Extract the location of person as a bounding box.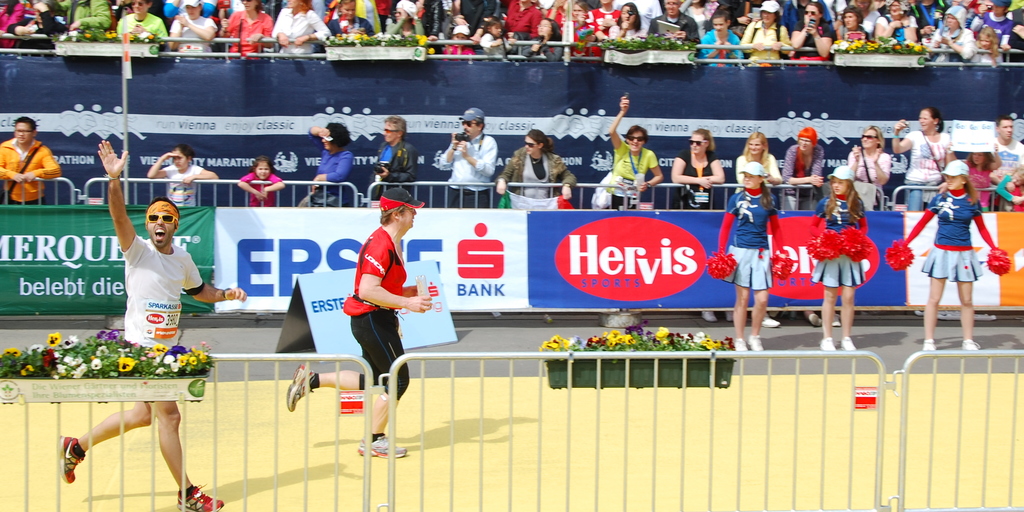
region(299, 116, 351, 203).
